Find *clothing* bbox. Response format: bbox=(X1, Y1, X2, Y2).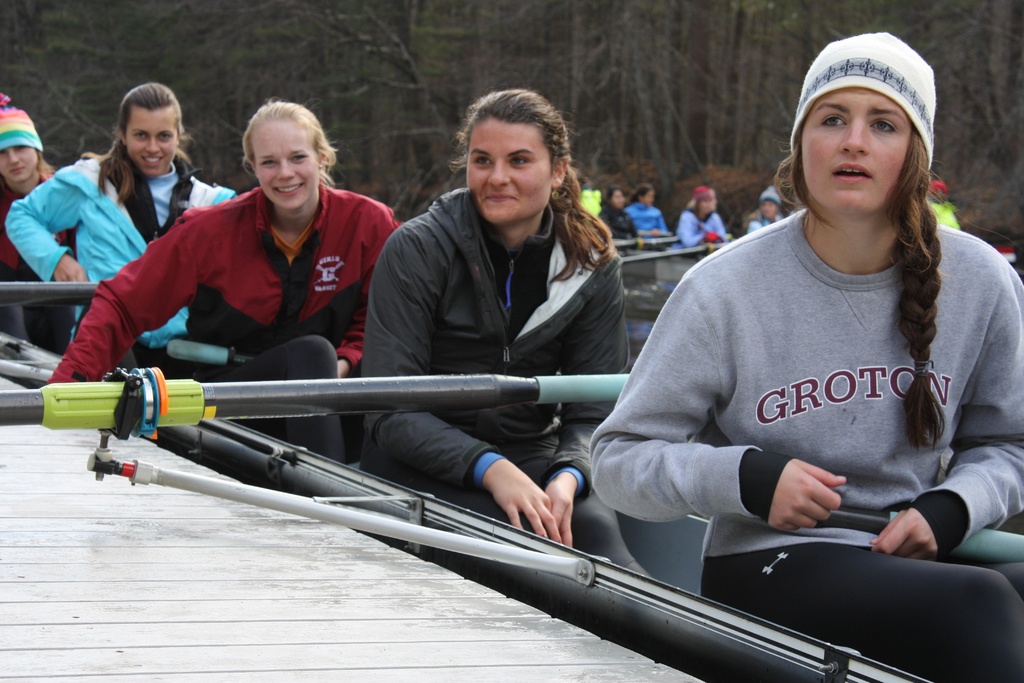
bbox=(0, 183, 79, 345).
